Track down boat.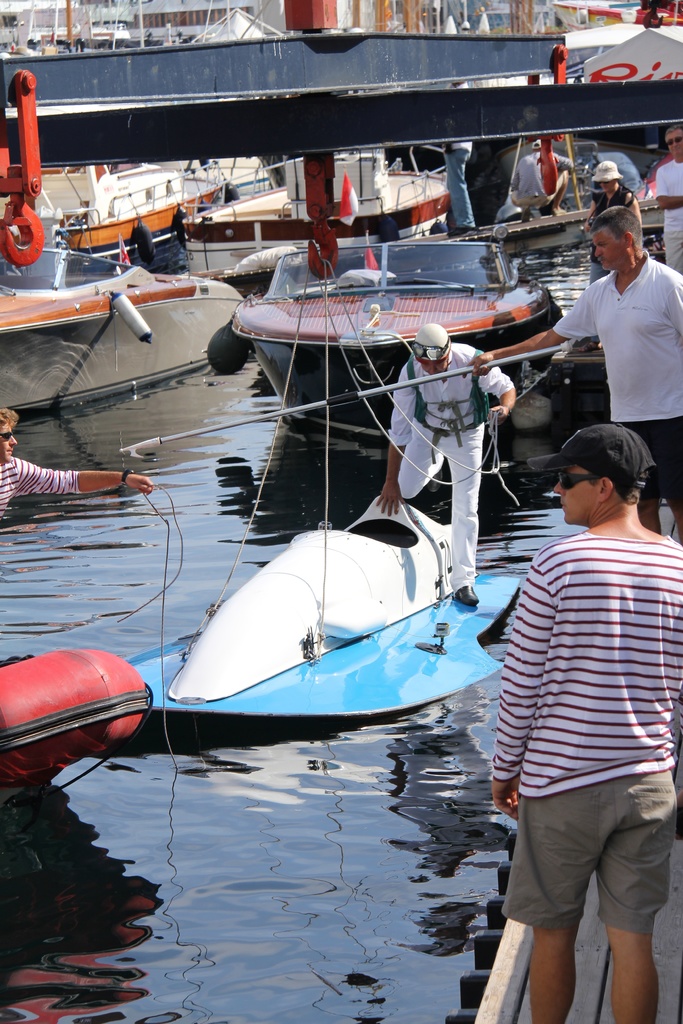
Tracked to [482, 204, 673, 250].
